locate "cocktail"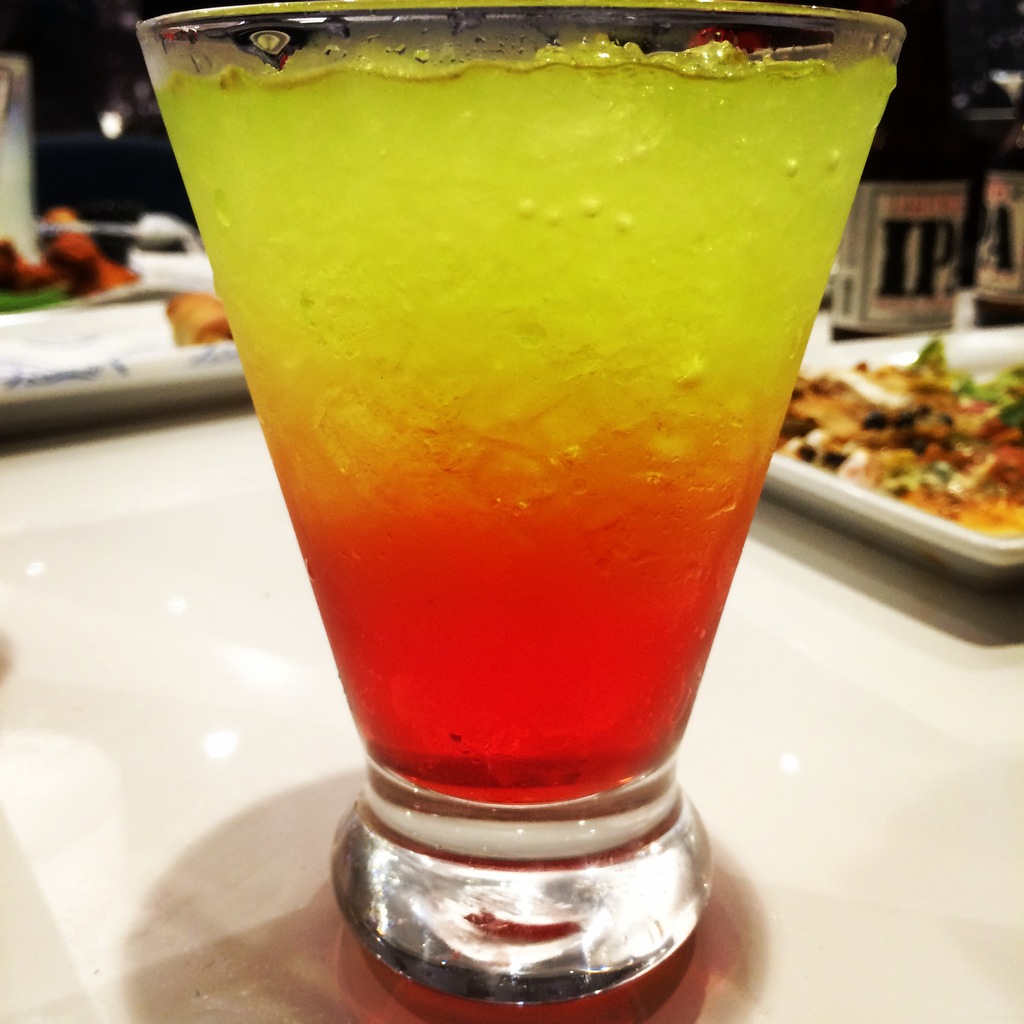
bbox(127, 0, 908, 1012)
